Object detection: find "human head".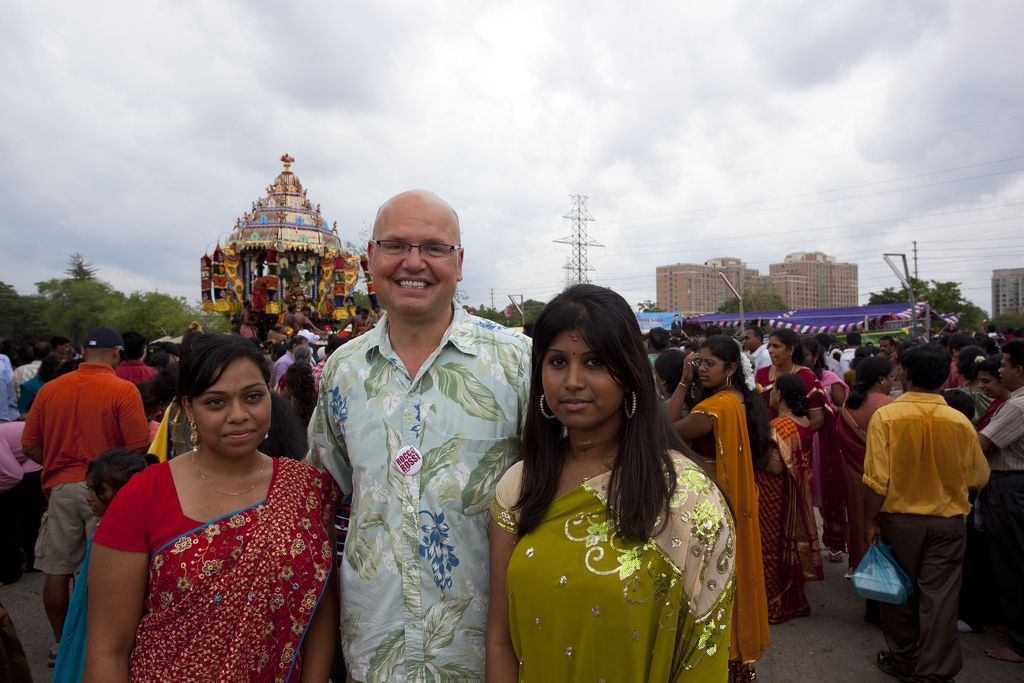
176 335 269 460.
